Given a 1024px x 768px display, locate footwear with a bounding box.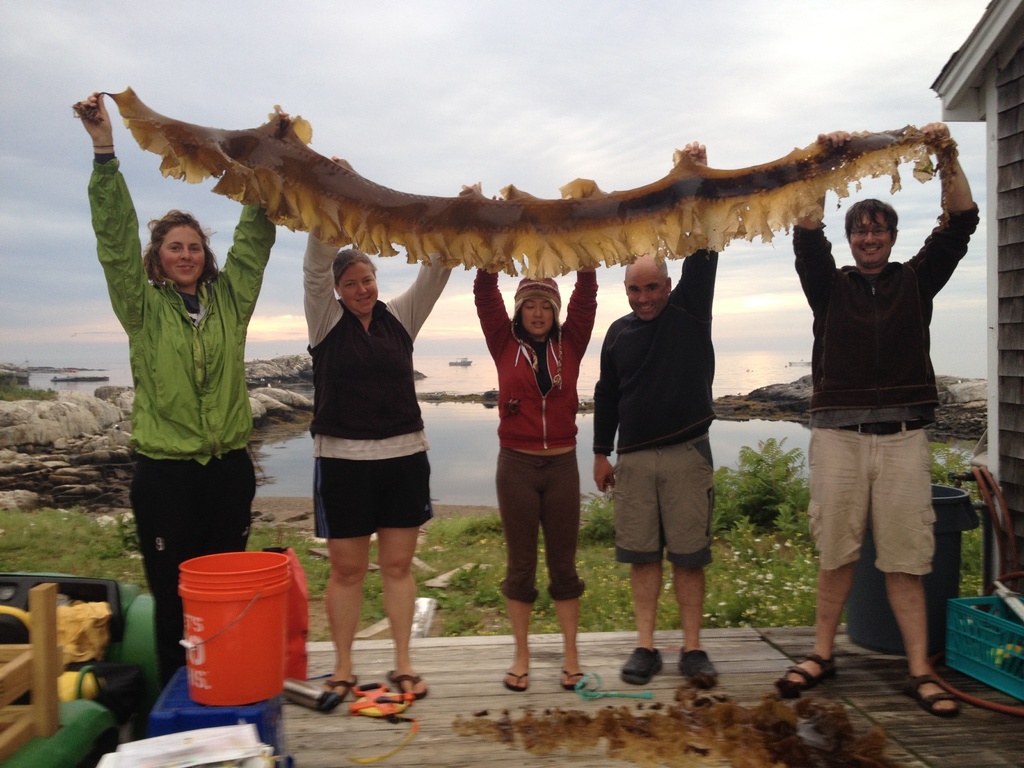
Located: 679 648 721 691.
